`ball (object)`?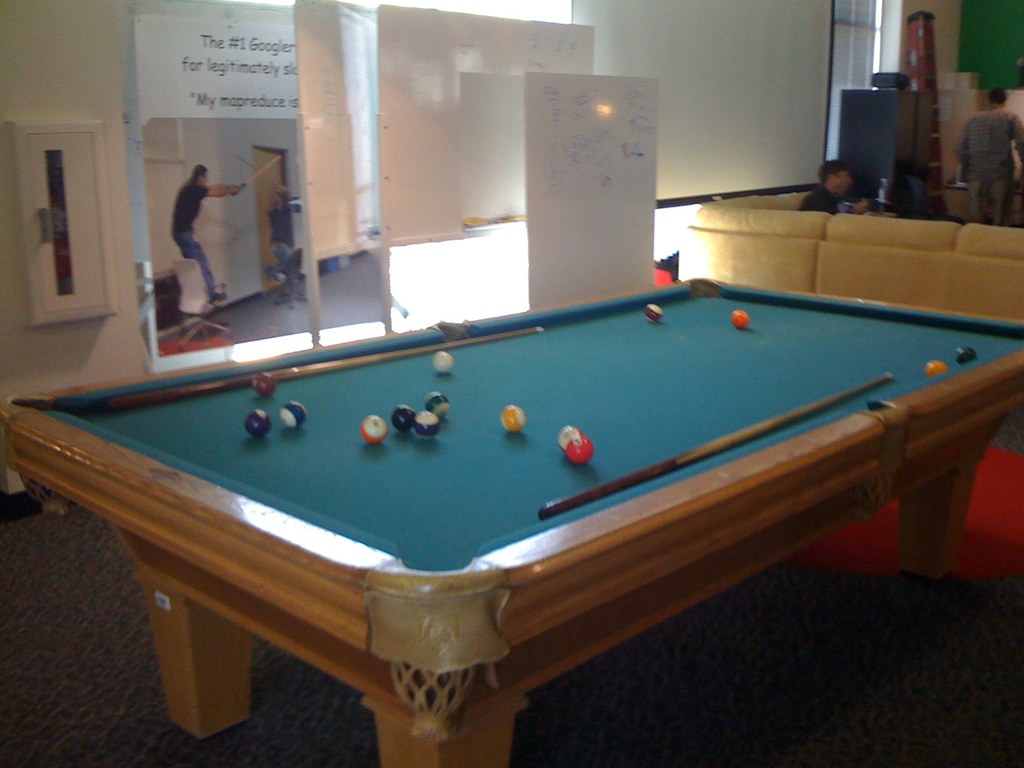
[x1=503, y1=404, x2=523, y2=430]
